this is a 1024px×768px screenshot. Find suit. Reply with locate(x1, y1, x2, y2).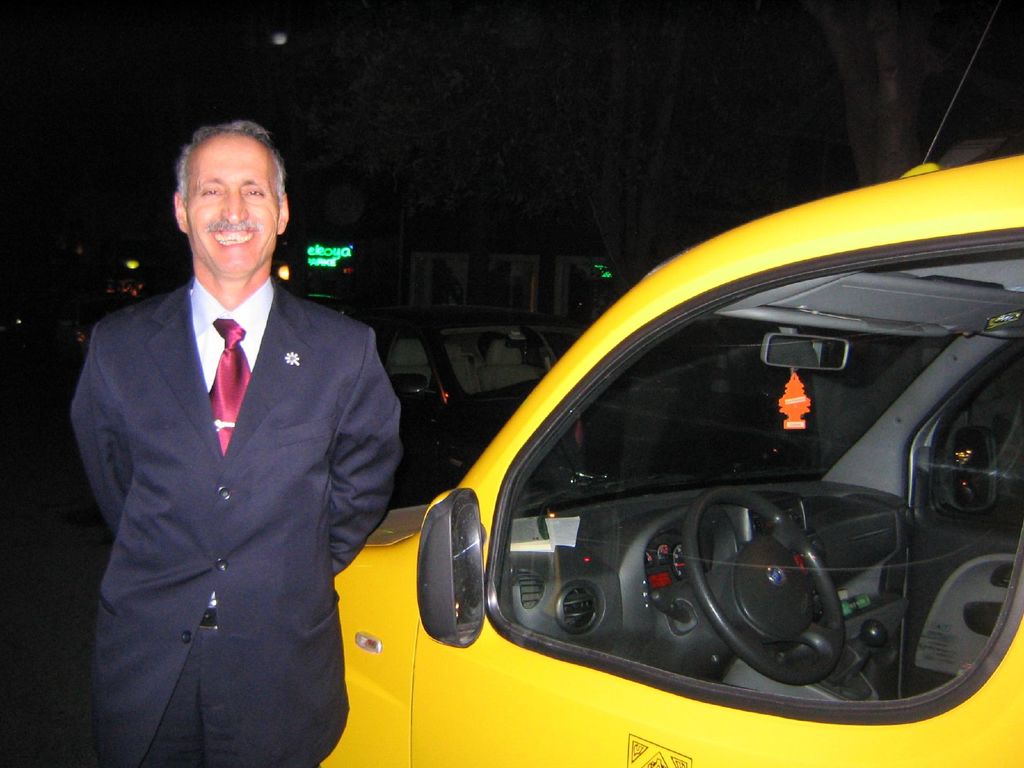
locate(56, 150, 401, 764).
